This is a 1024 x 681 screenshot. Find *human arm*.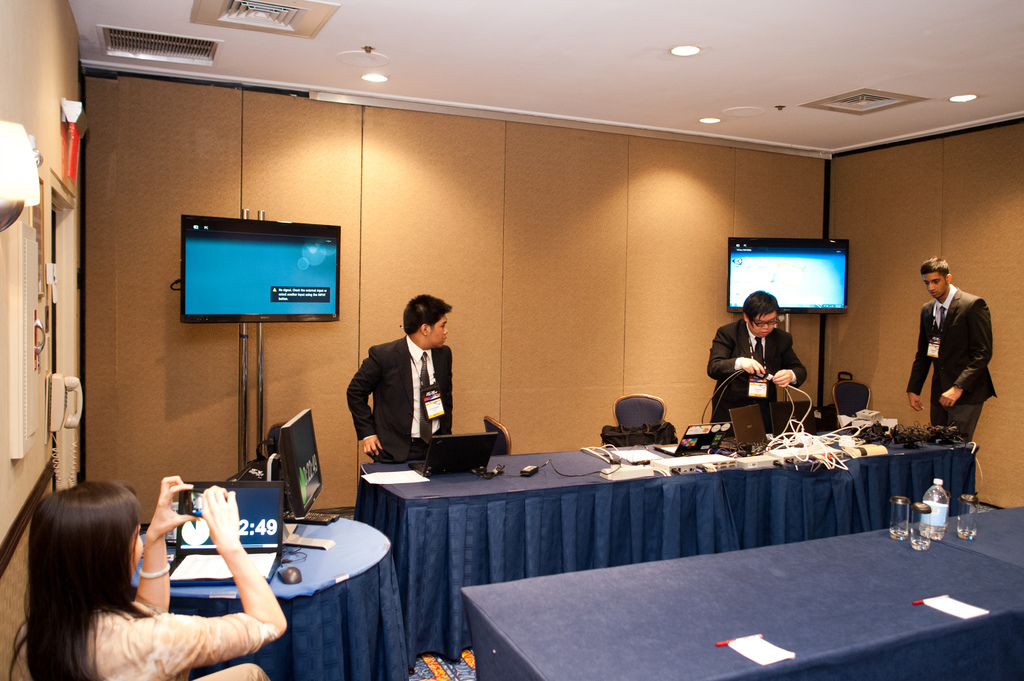
Bounding box: box=[345, 349, 383, 459].
